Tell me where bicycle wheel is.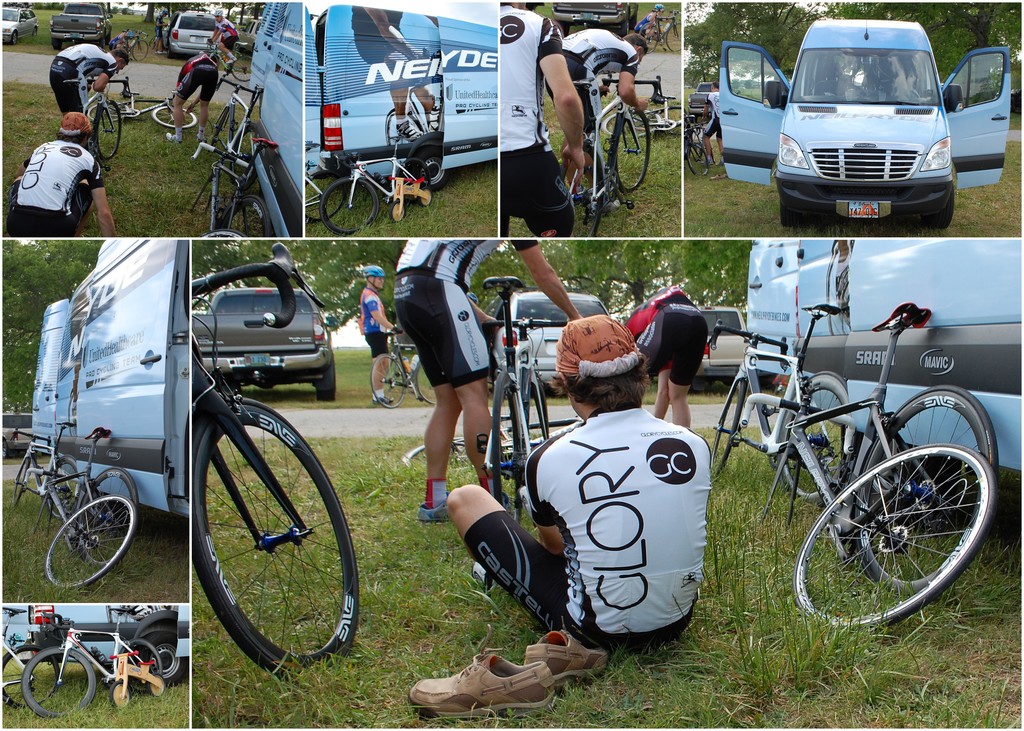
bicycle wheel is at 109 677 132 711.
